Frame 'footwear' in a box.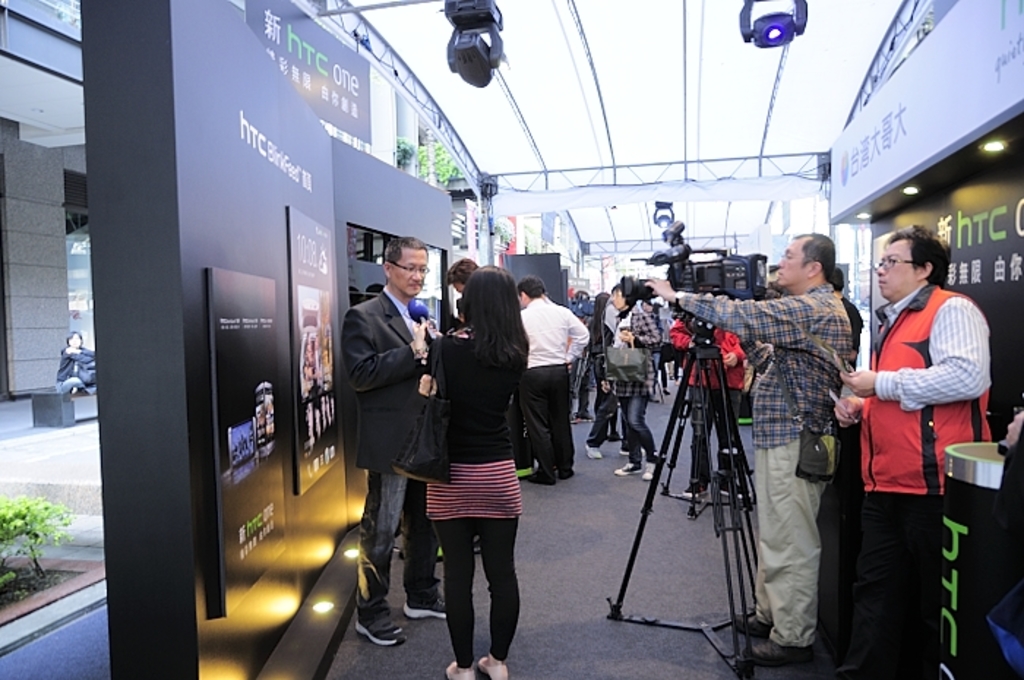
box(354, 601, 407, 646).
